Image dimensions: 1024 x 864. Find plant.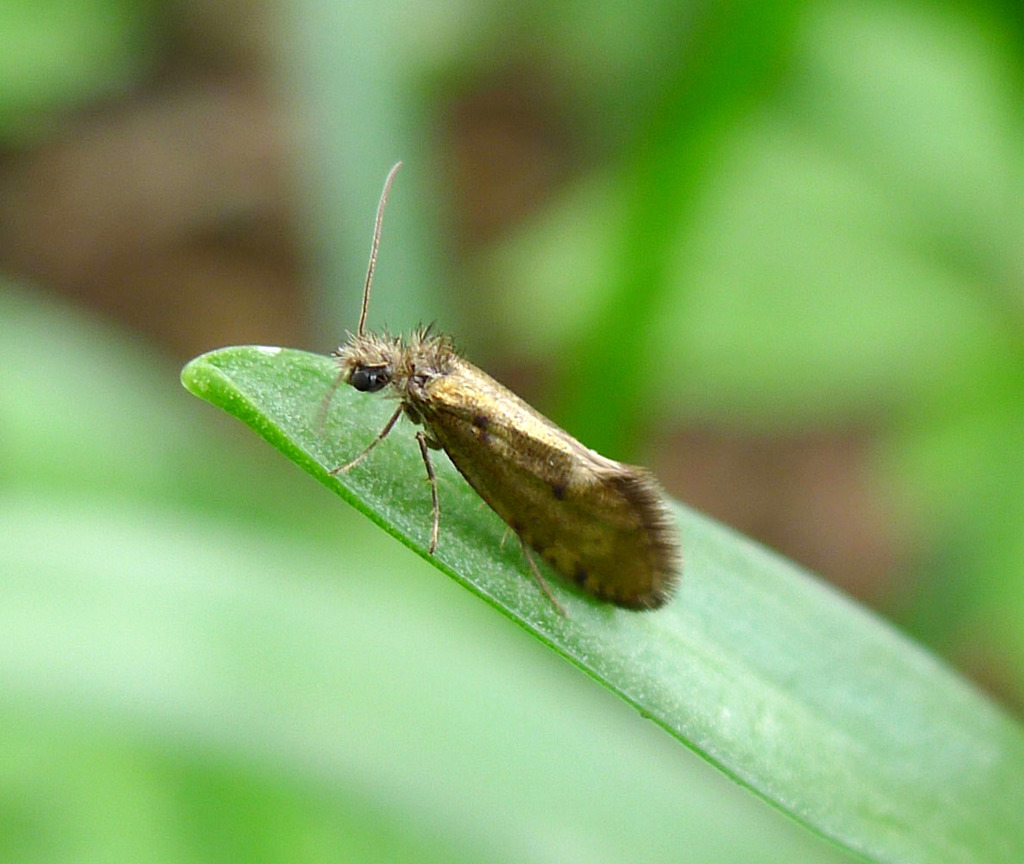
176, 333, 1023, 863.
